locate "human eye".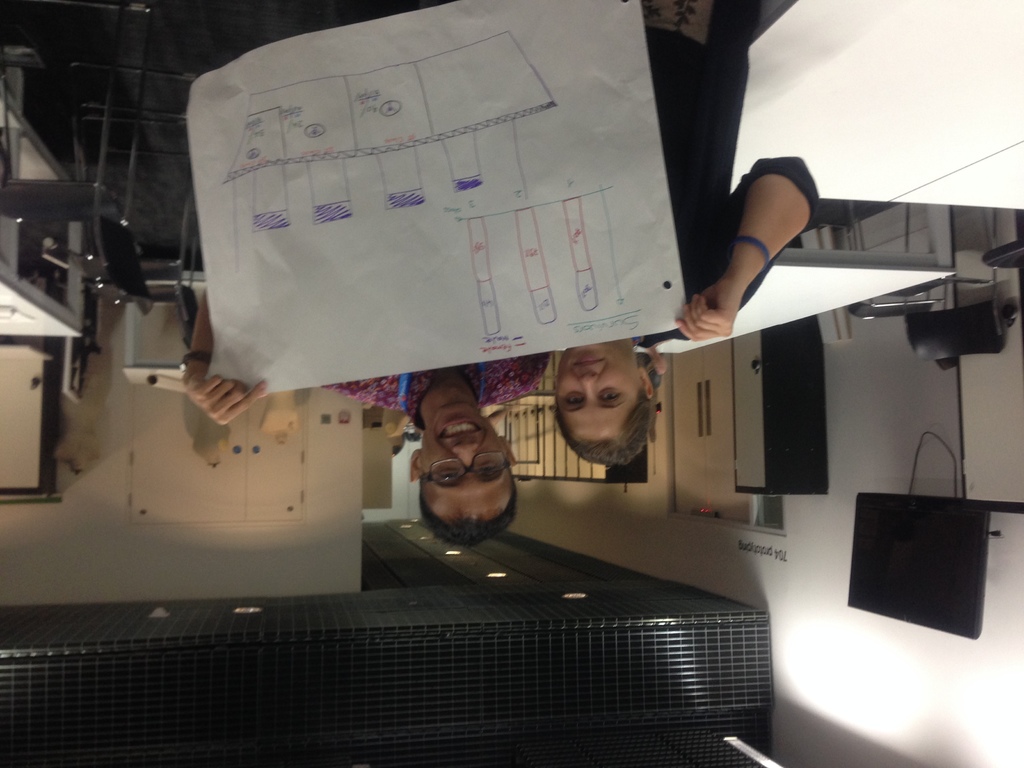
Bounding box: <bbox>598, 387, 625, 406</bbox>.
